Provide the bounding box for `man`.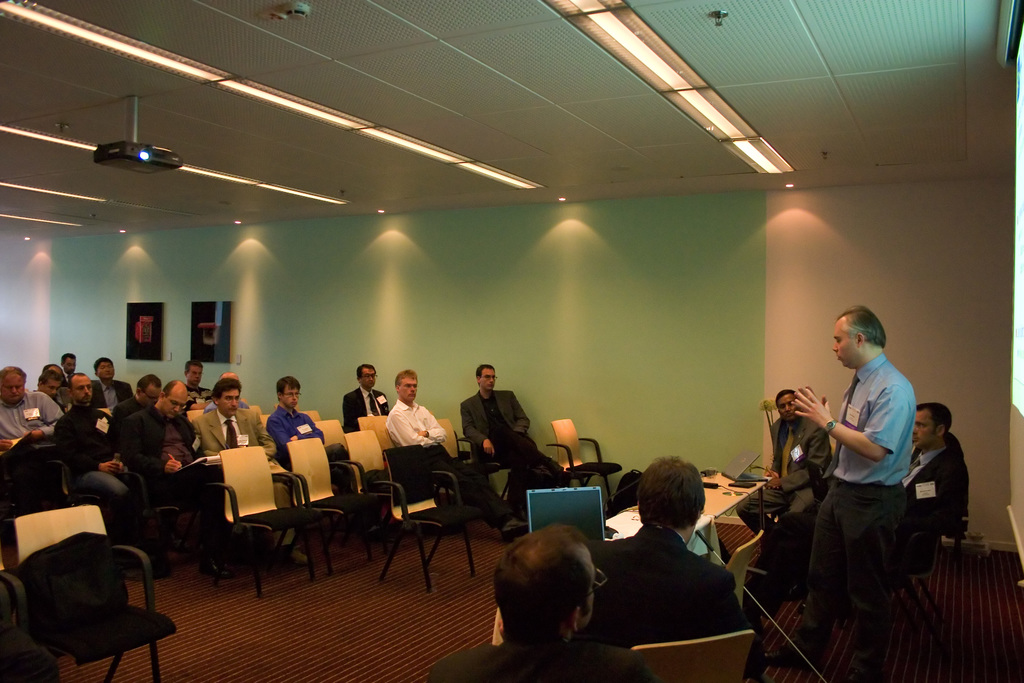
203,370,252,409.
